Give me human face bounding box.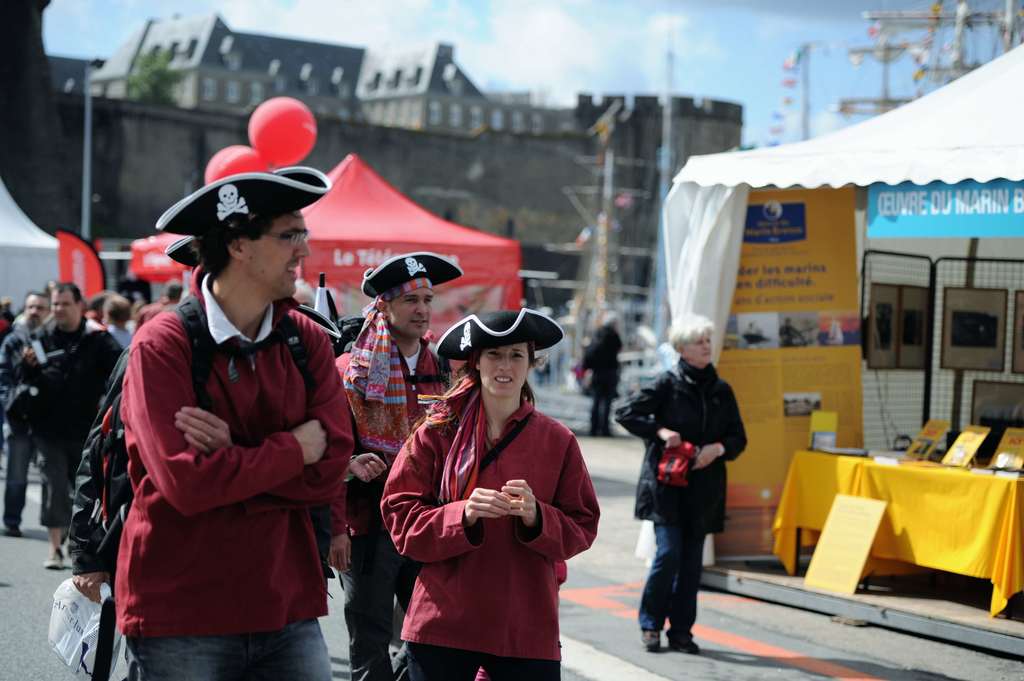
52/289/72/326.
